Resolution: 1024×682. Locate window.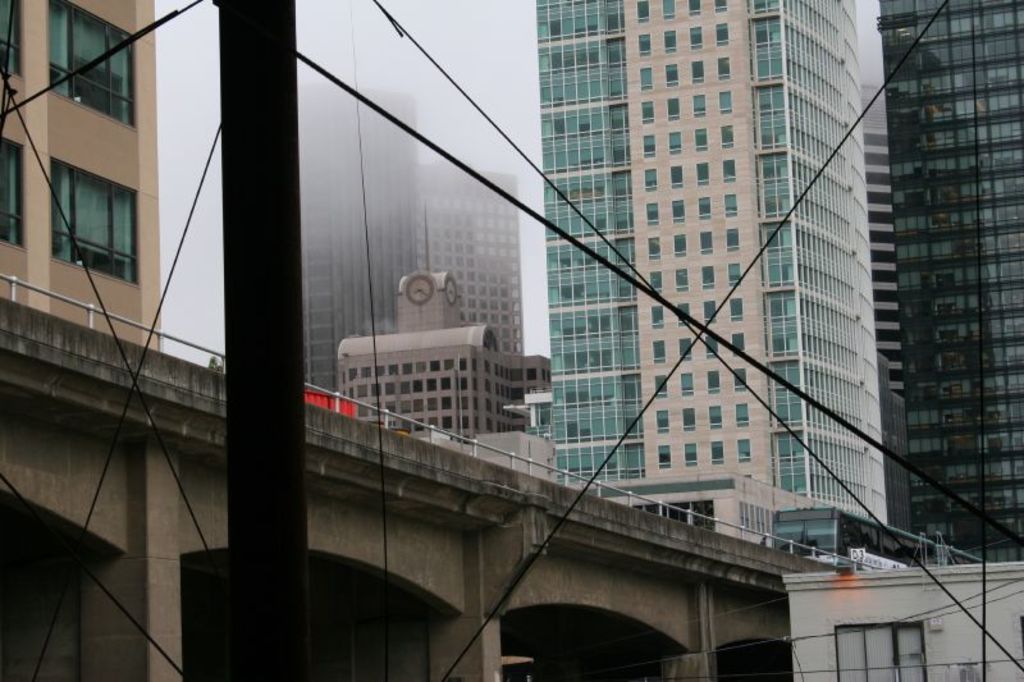
(705, 303, 718, 328).
